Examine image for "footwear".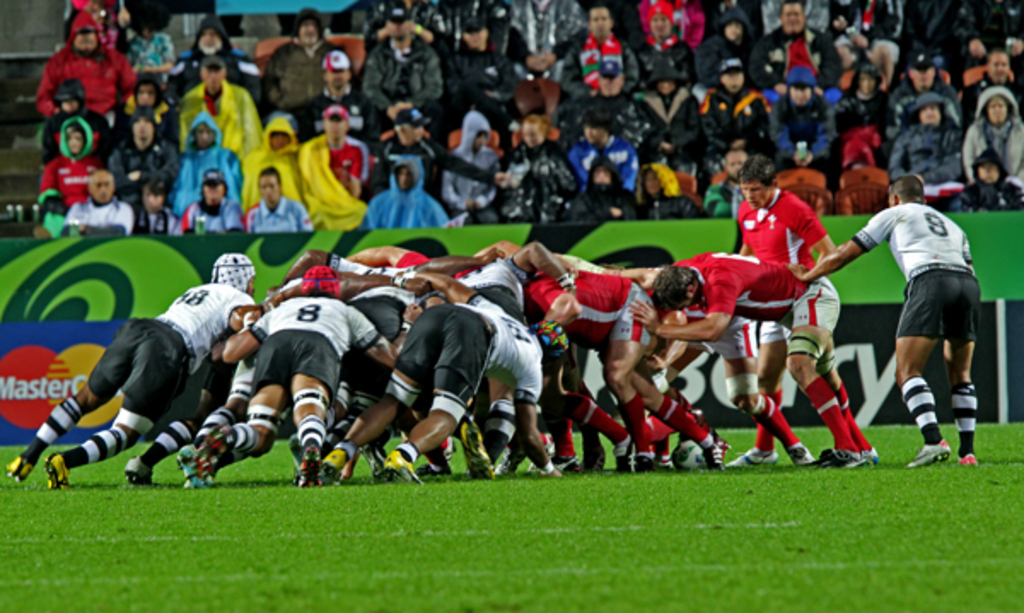
Examination result: [297, 444, 323, 485].
